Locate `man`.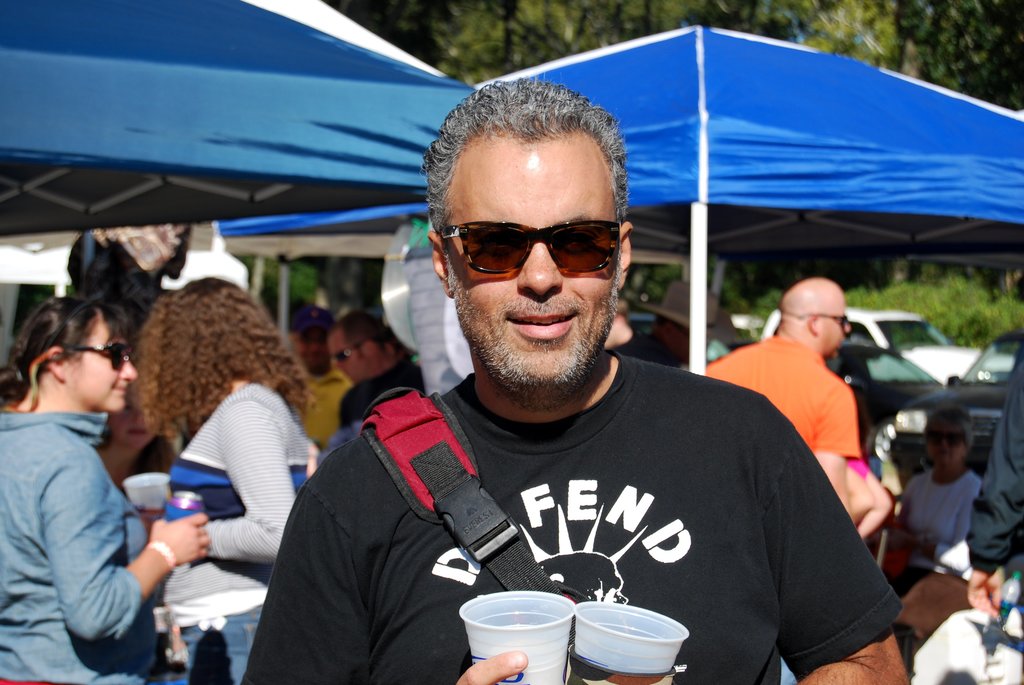
Bounding box: 329:308:431:437.
